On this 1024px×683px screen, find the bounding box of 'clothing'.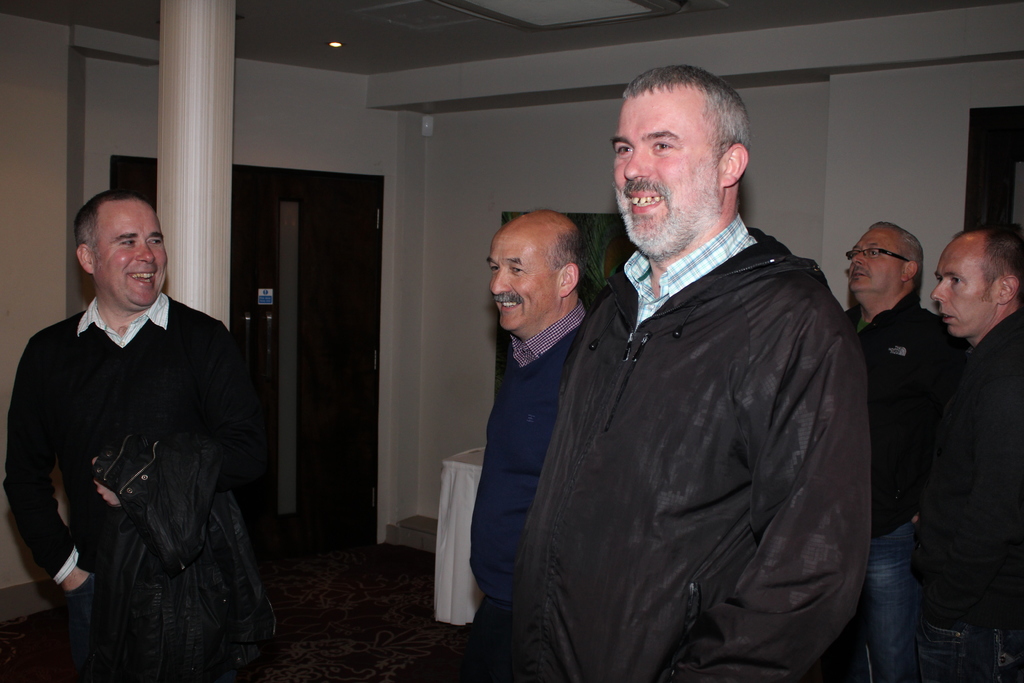
Bounding box: 917/309/1022/682.
